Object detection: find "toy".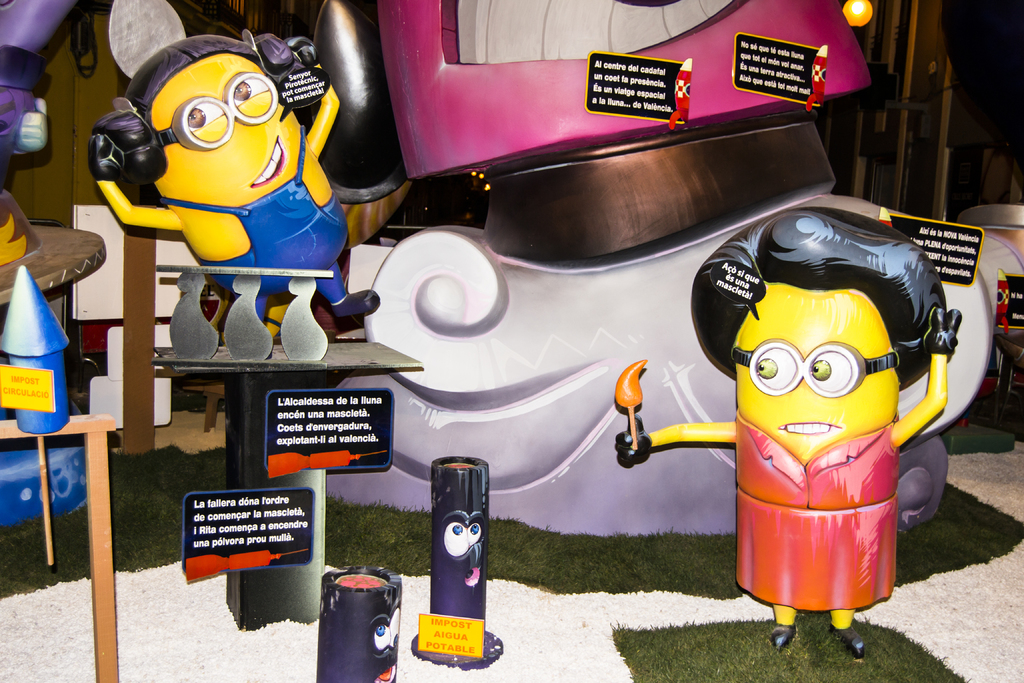
region(268, 0, 989, 538).
